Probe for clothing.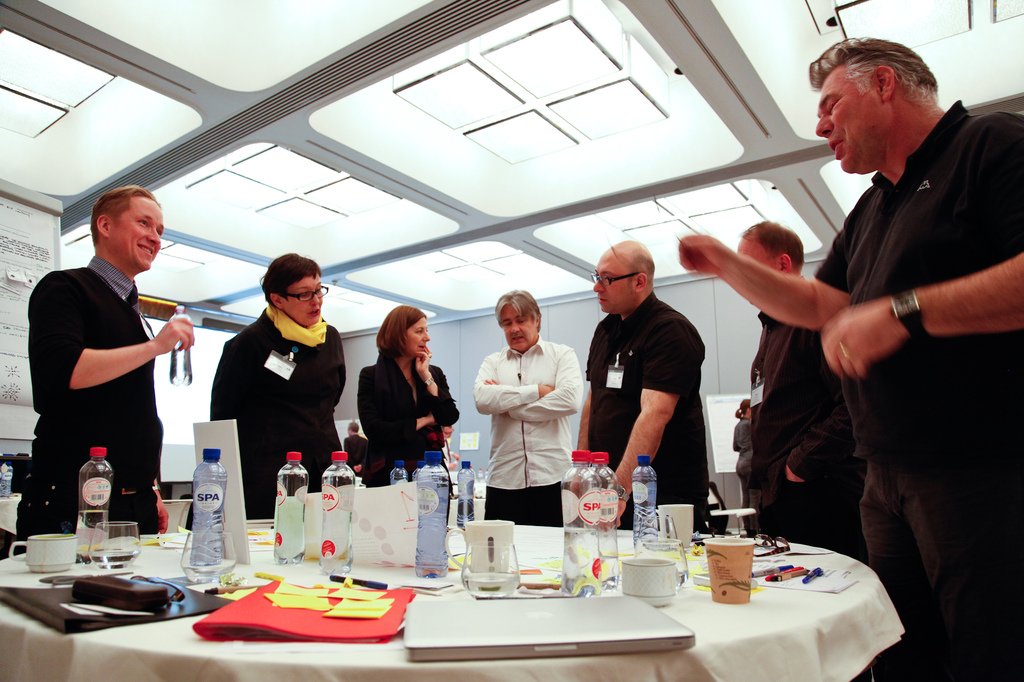
Probe result: bbox(28, 257, 164, 532).
